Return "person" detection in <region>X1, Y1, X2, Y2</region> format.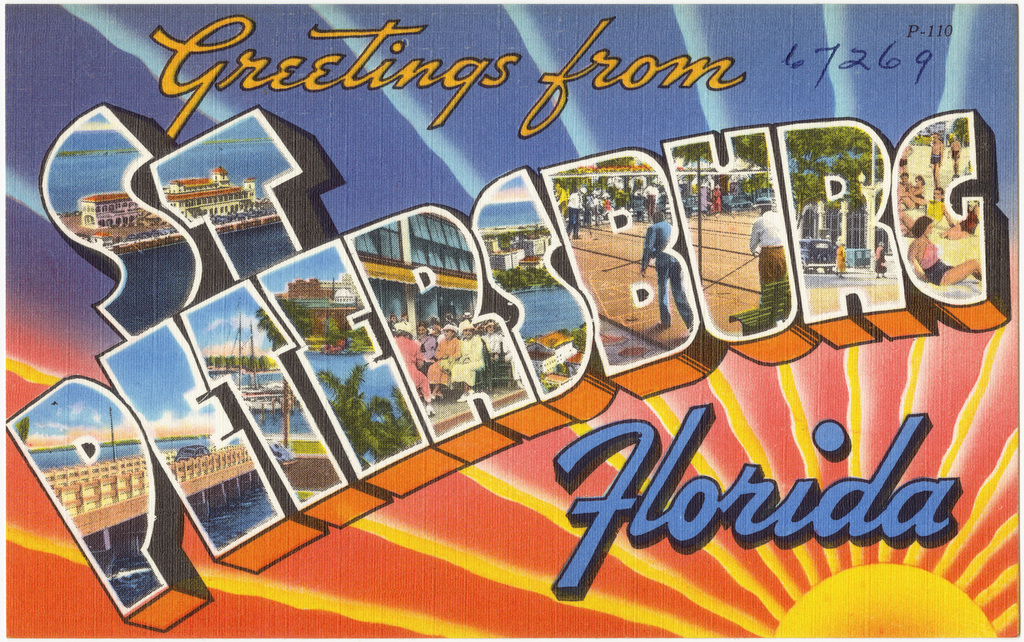
<region>748, 198, 784, 293</region>.
